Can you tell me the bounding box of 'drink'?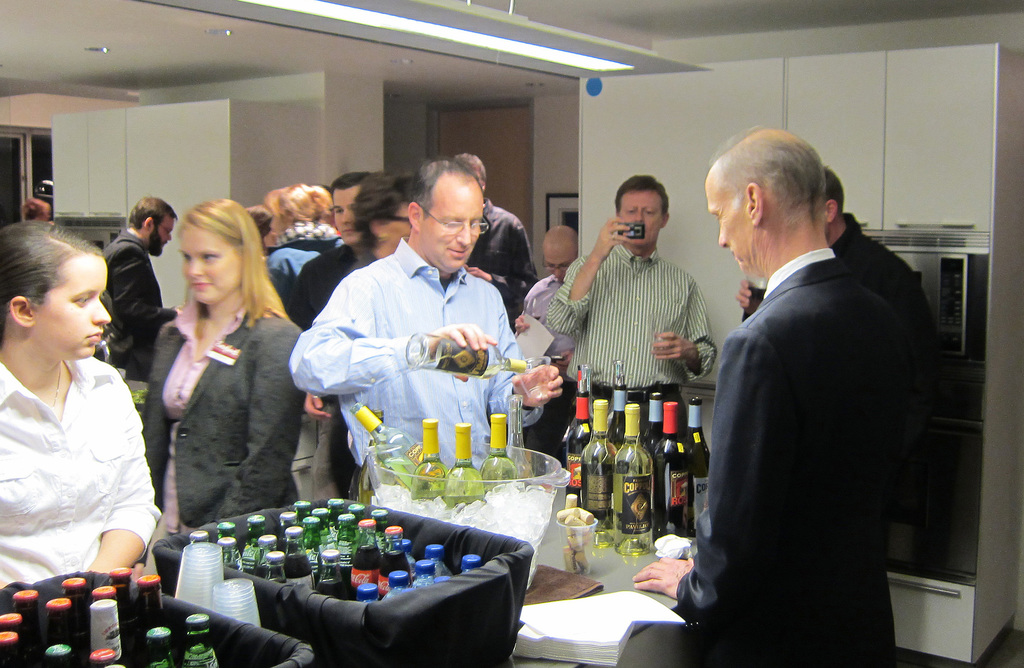
BBox(608, 357, 630, 456).
